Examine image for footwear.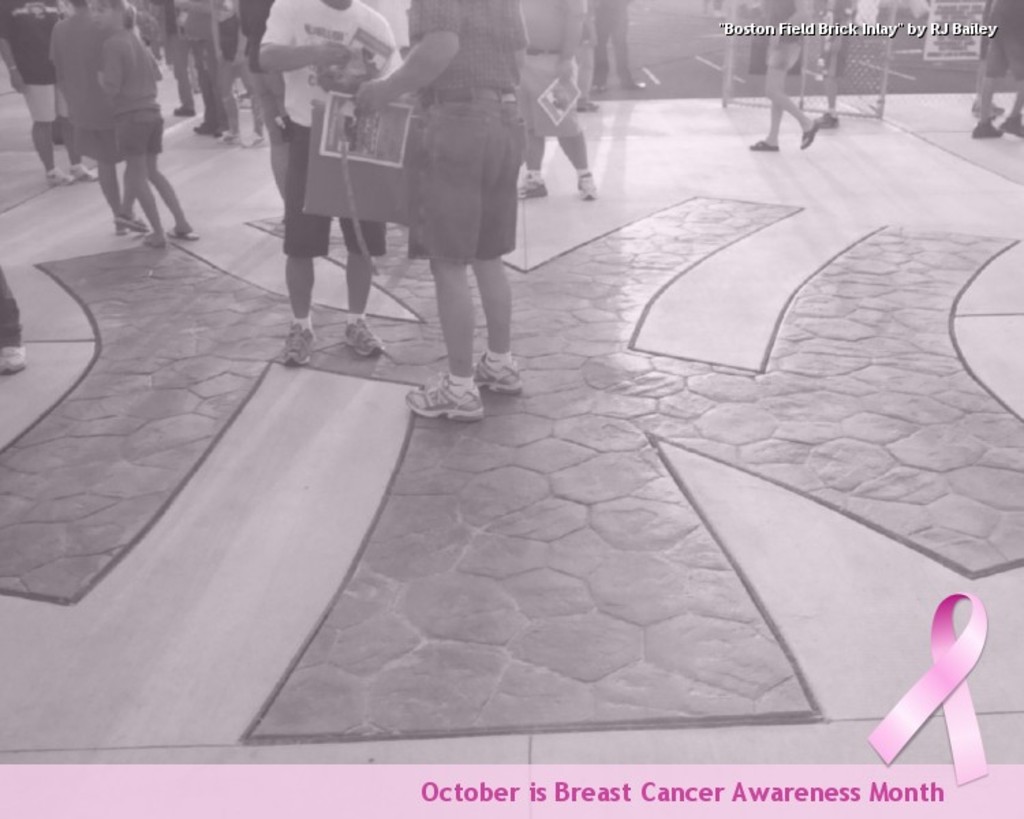
Examination result: crop(279, 322, 318, 367).
